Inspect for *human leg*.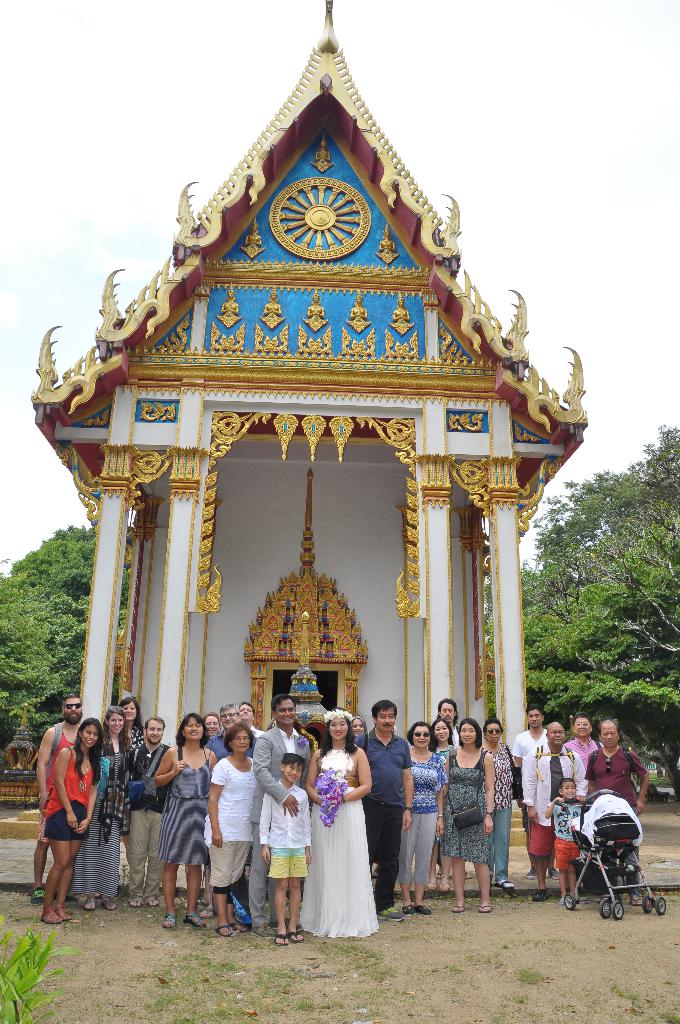
Inspection: 213, 824, 245, 936.
